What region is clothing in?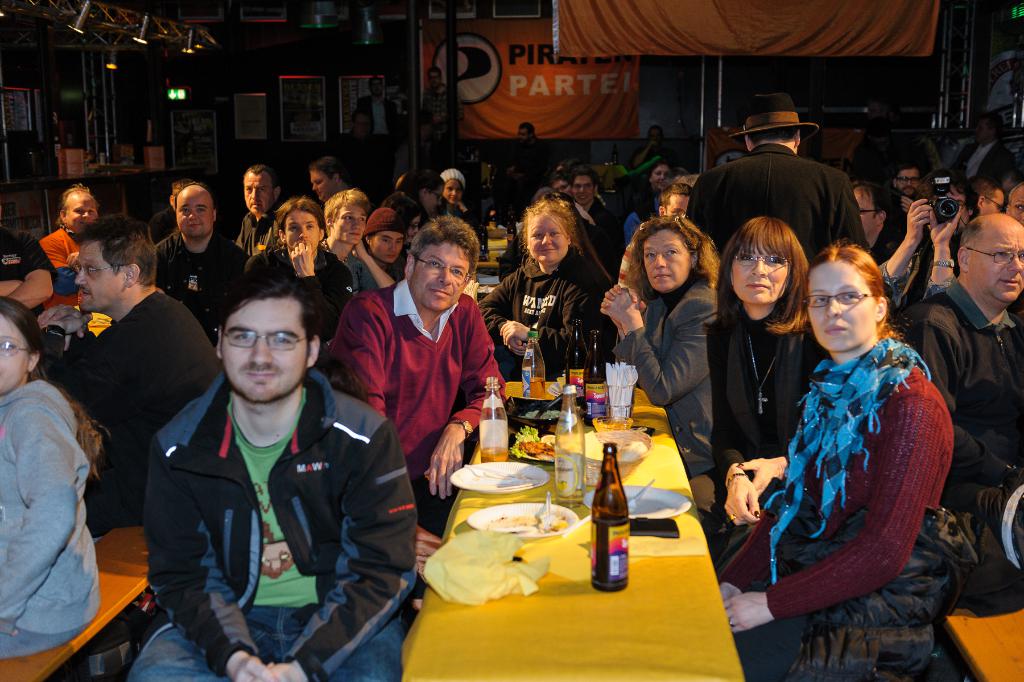
box=[330, 279, 504, 539].
